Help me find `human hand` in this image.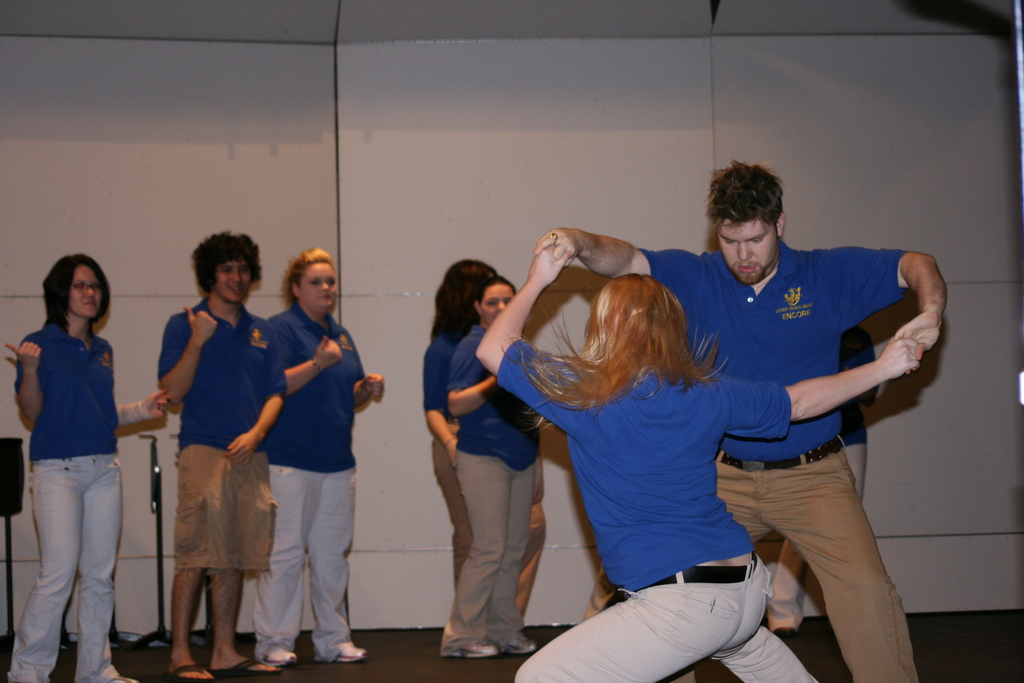
Found it: l=143, t=386, r=171, b=418.
